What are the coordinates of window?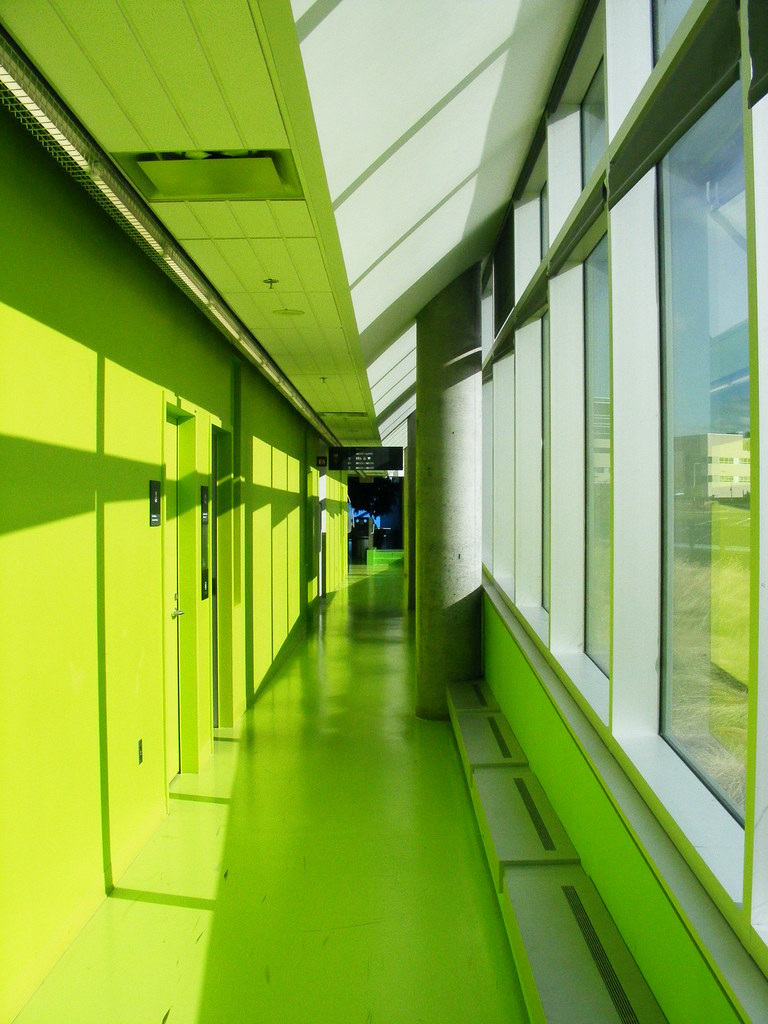
{"x1": 576, "y1": 51, "x2": 612, "y2": 196}.
